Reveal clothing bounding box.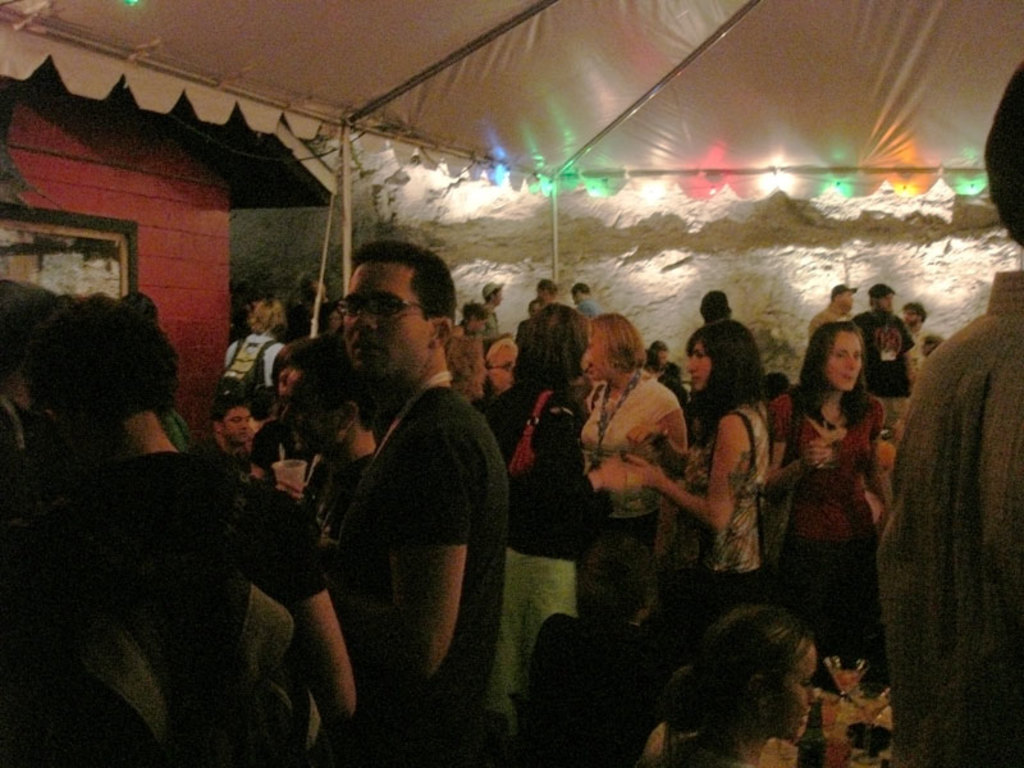
Revealed: select_region(576, 294, 600, 321).
